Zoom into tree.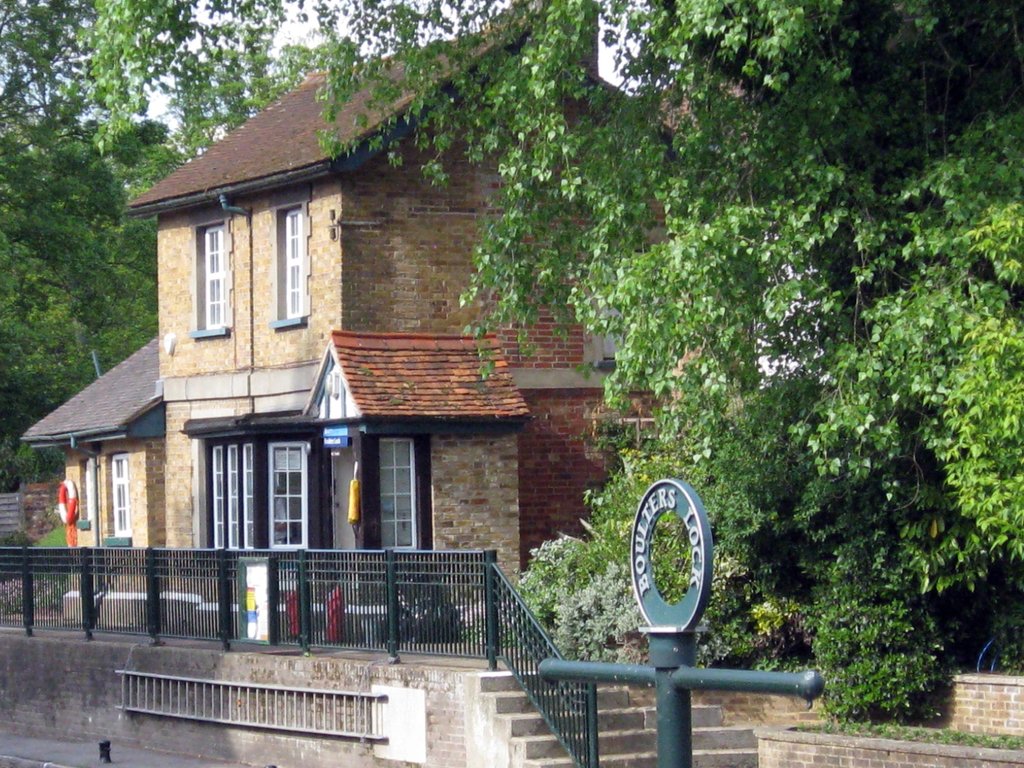
Zoom target: pyautogui.locateOnScreen(0, 0, 1023, 672).
